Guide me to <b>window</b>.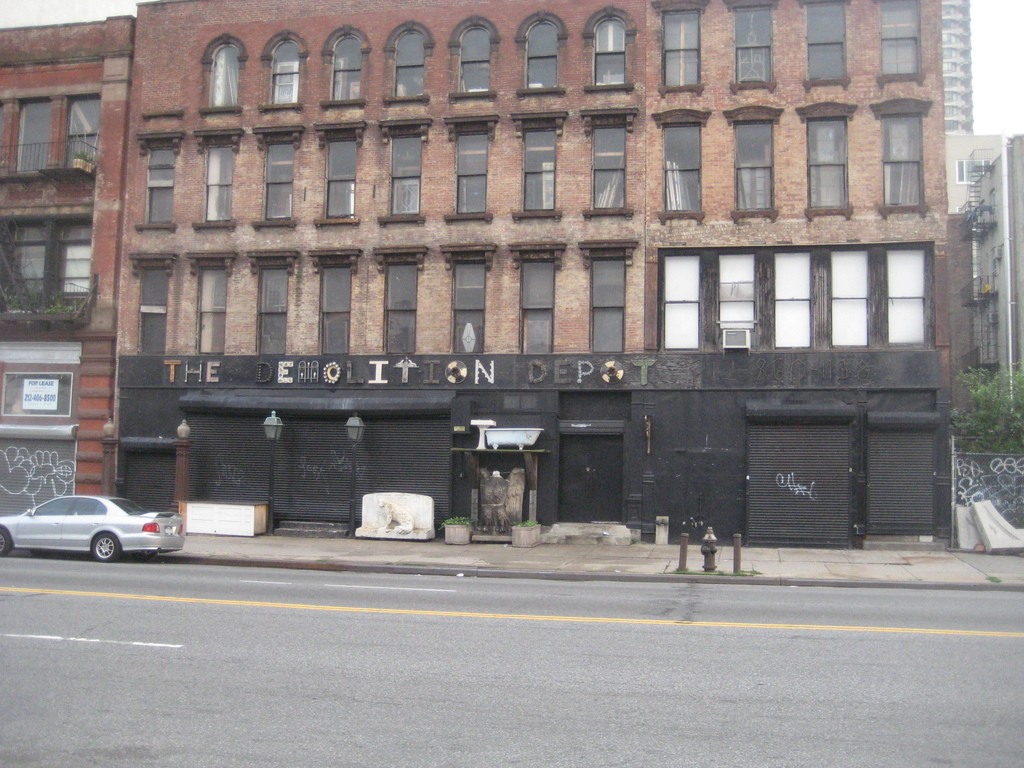
Guidance: region(269, 140, 300, 221).
